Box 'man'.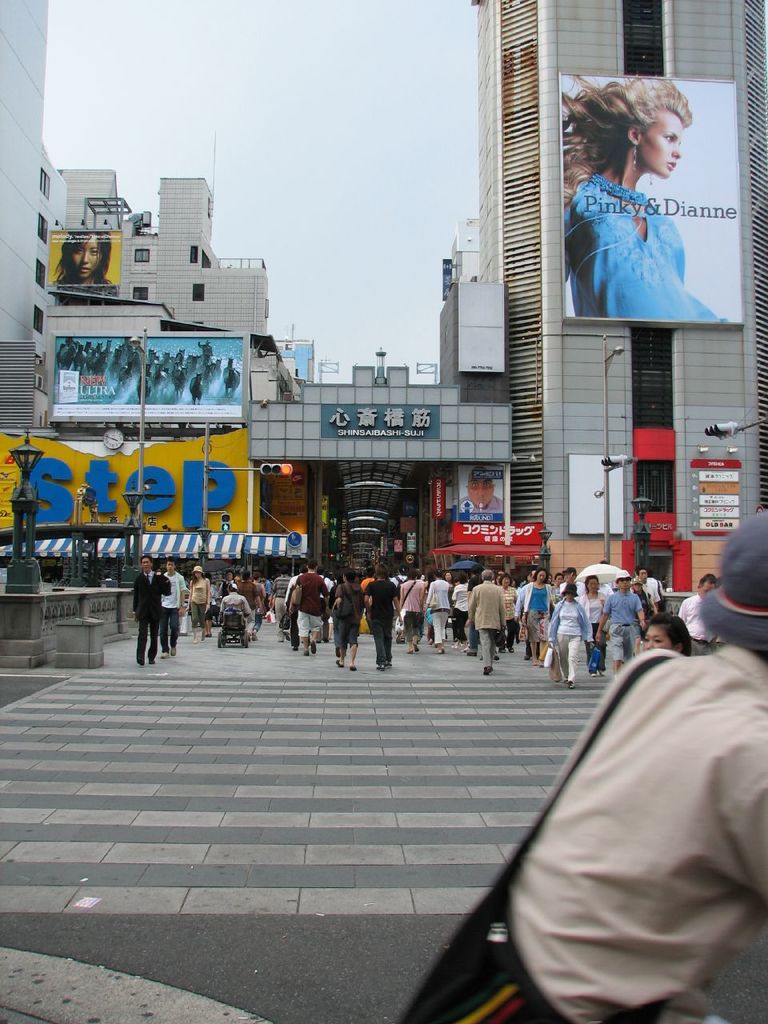
(286, 558, 332, 657).
